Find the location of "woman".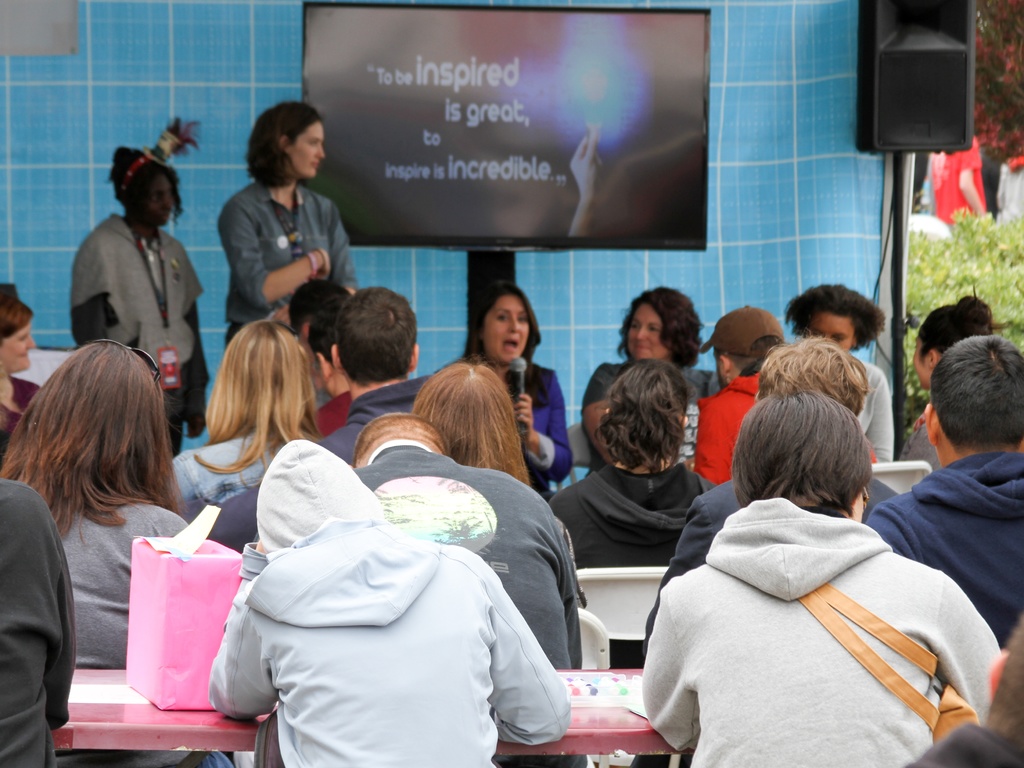
Location: [x1=170, y1=319, x2=328, y2=503].
